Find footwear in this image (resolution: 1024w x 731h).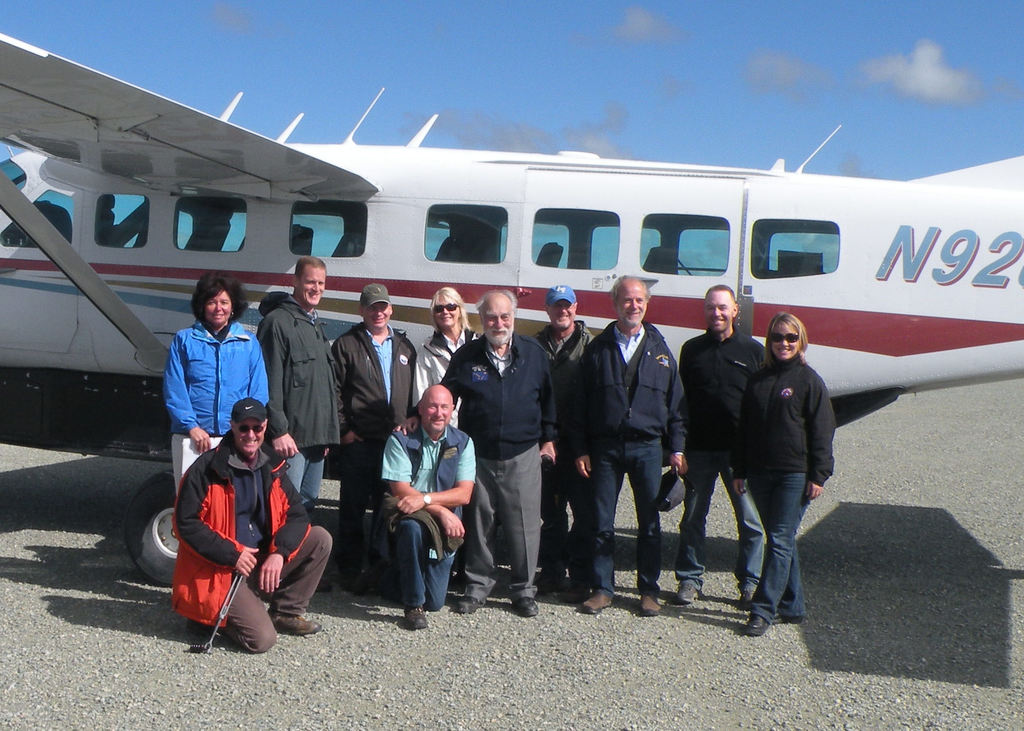
bbox=(510, 595, 540, 617).
